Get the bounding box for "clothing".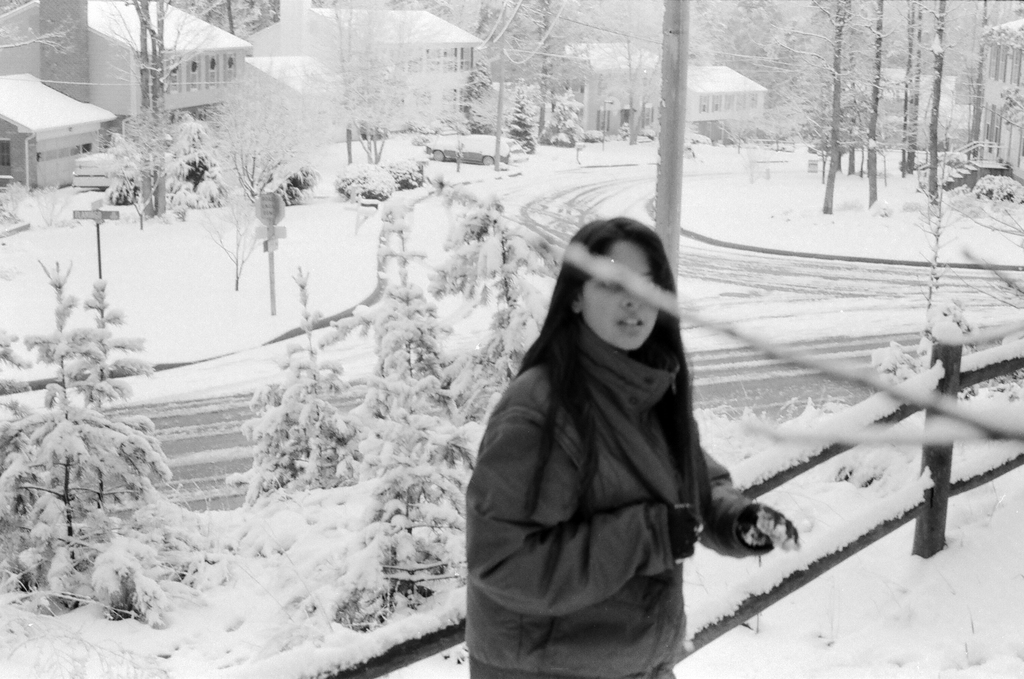
select_region(465, 247, 764, 651).
